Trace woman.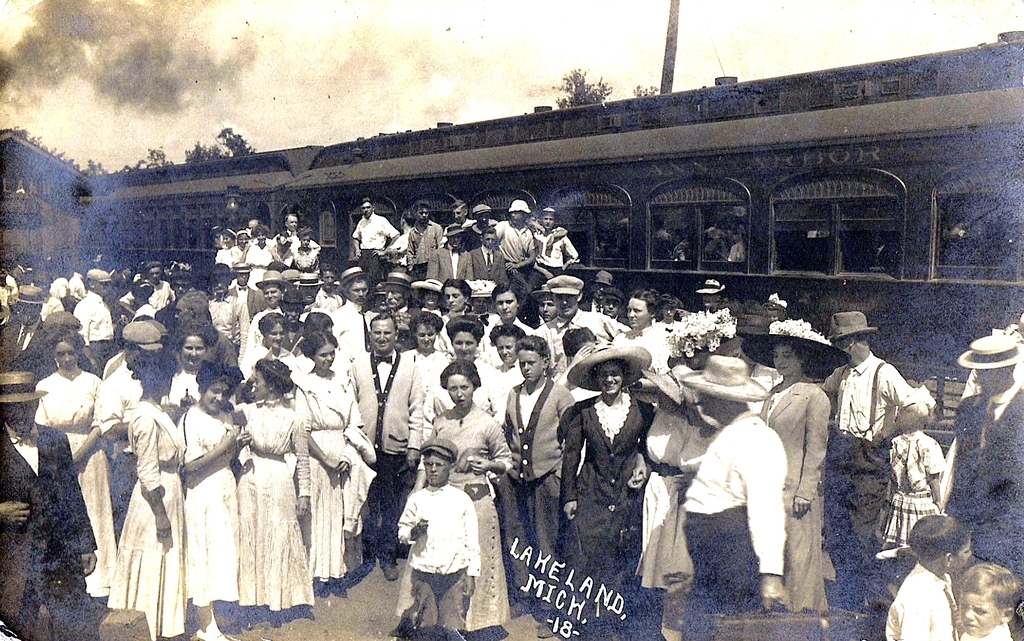
Traced to (175,362,242,640).
